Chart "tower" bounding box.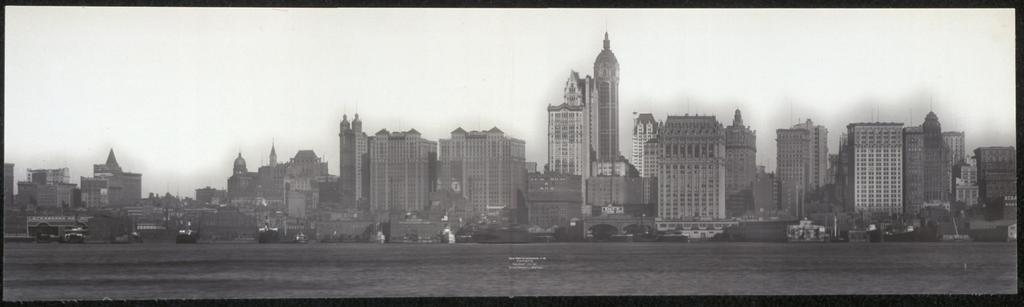
Charted: pyautogui.locateOnScreen(341, 114, 366, 202).
